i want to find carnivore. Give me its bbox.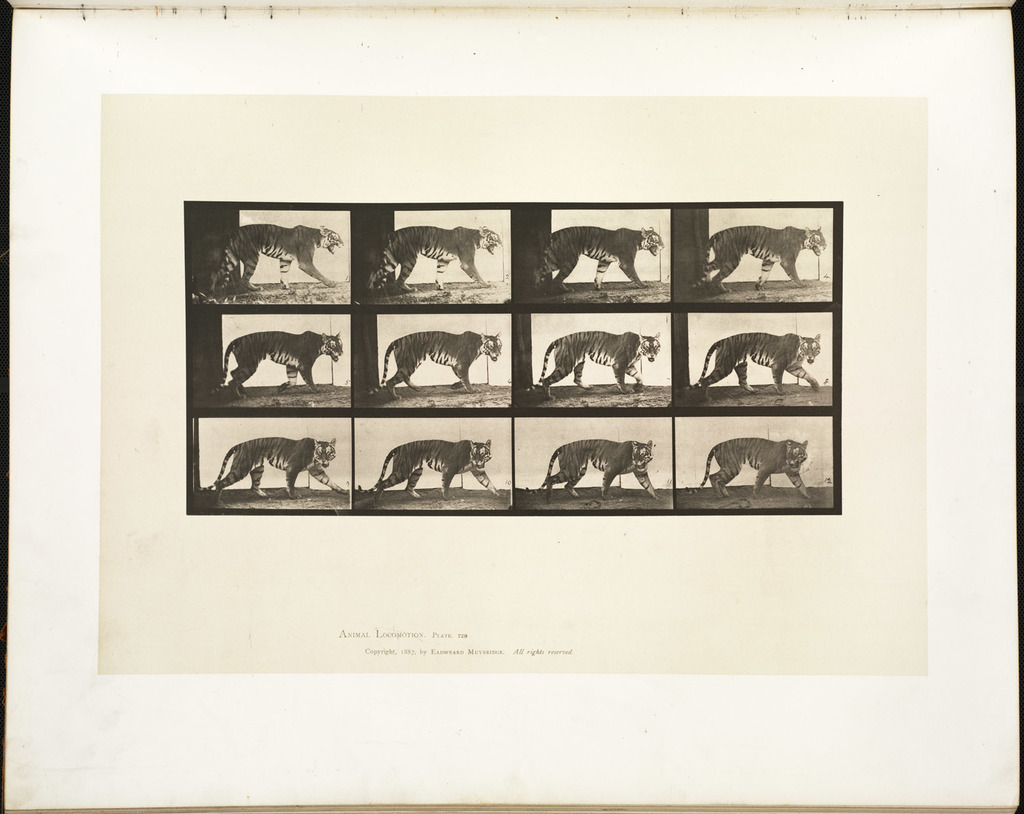
rect(531, 431, 671, 502).
